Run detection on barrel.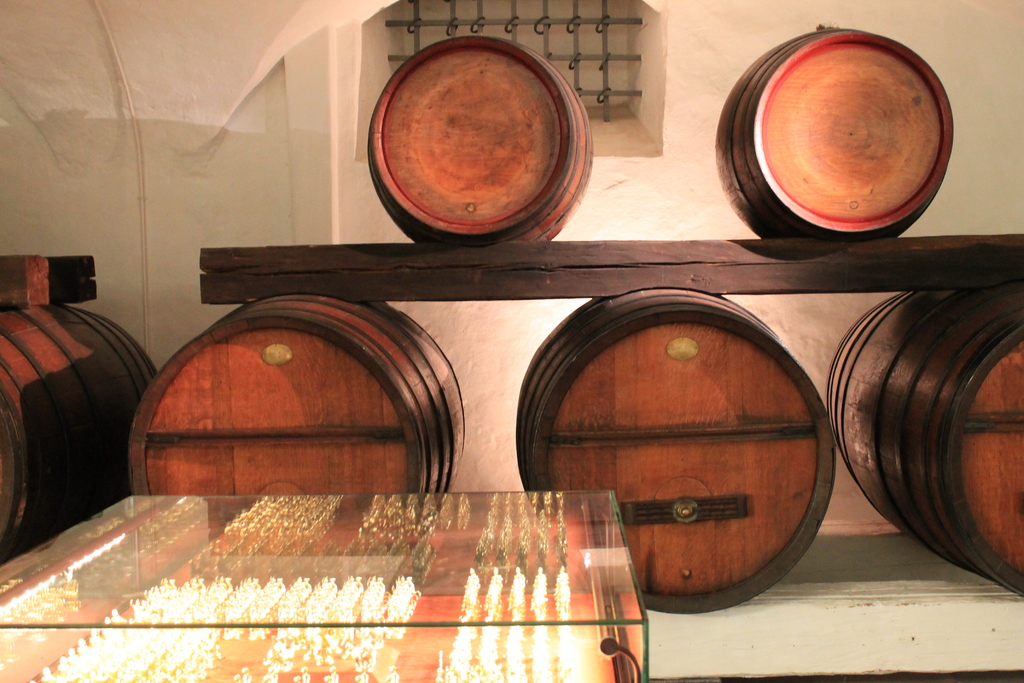
Result: x1=713 y1=26 x2=954 y2=238.
